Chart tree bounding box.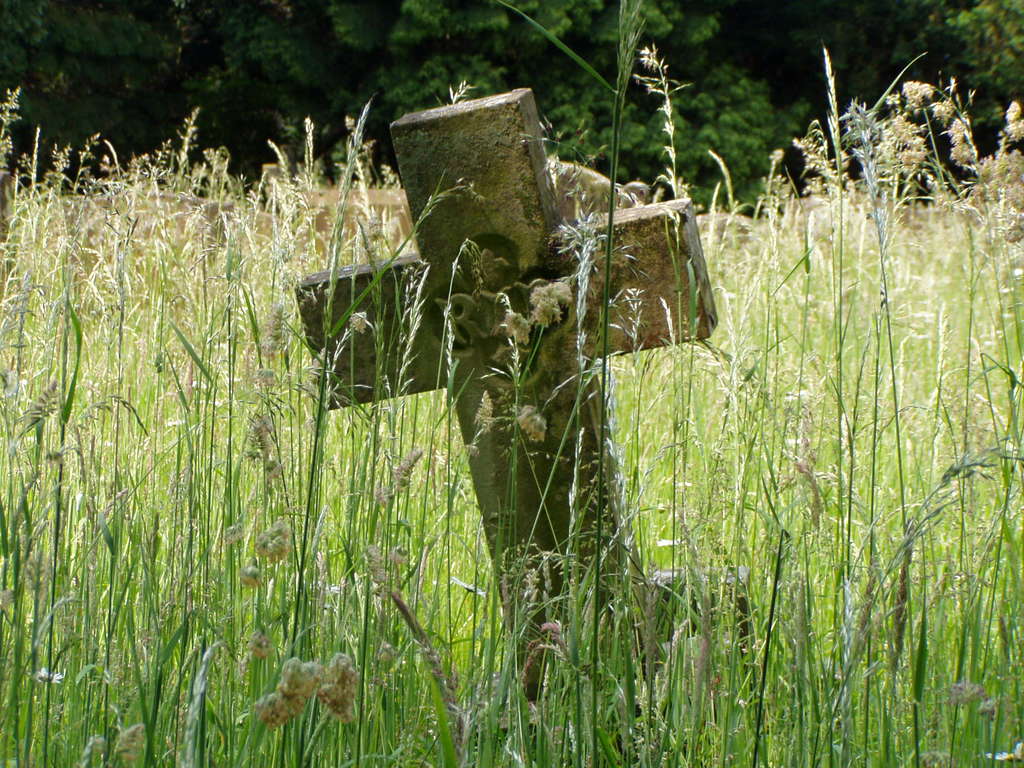
Charted: <region>0, 0, 1023, 200</region>.
